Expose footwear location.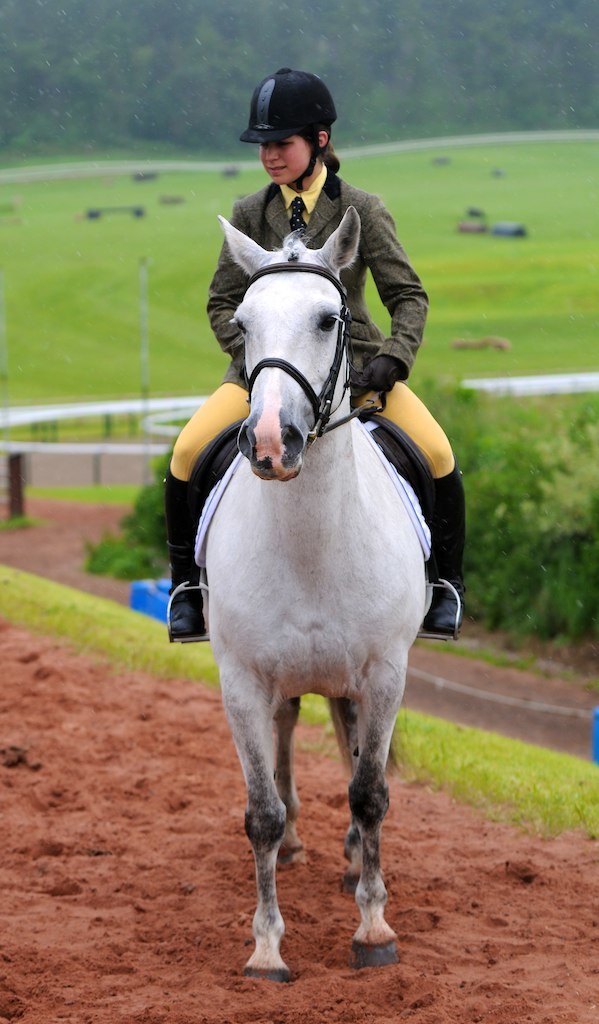
Exposed at region(425, 574, 467, 639).
